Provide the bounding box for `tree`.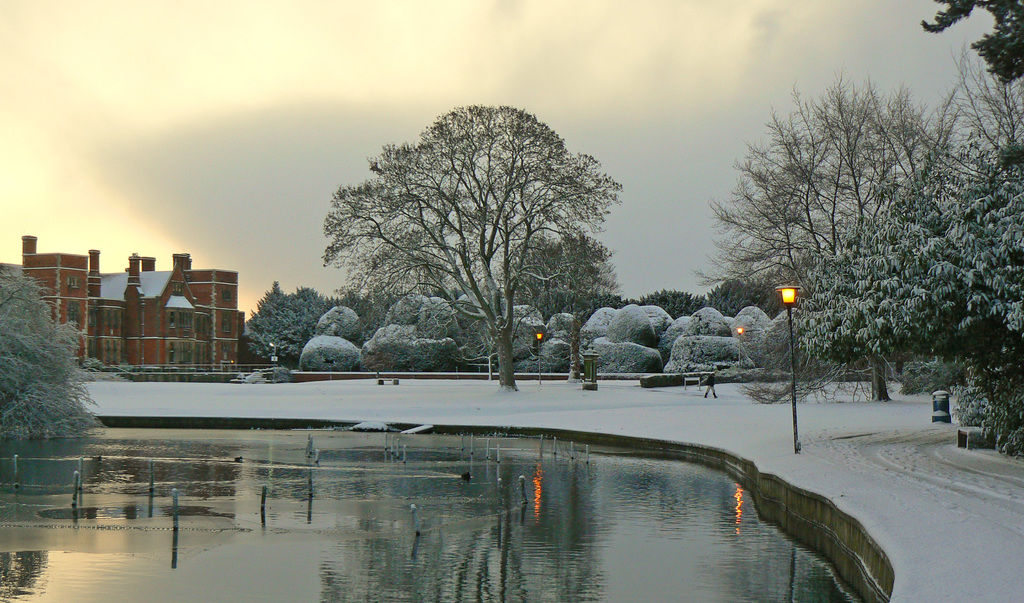
bbox=(241, 281, 332, 364).
